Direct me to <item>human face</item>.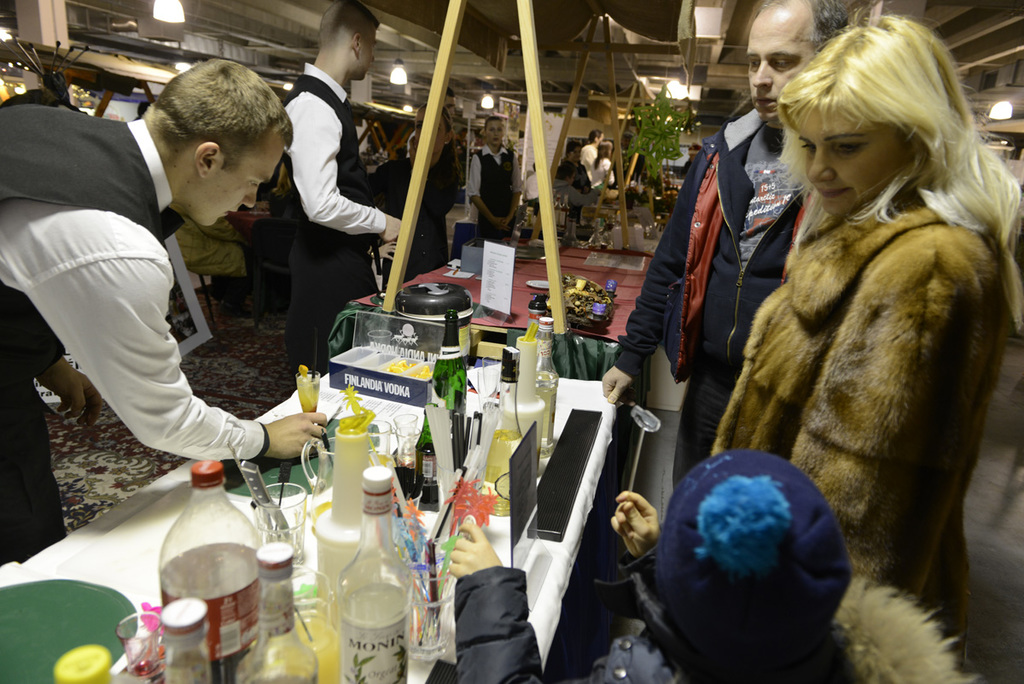
Direction: [x1=202, y1=137, x2=284, y2=230].
